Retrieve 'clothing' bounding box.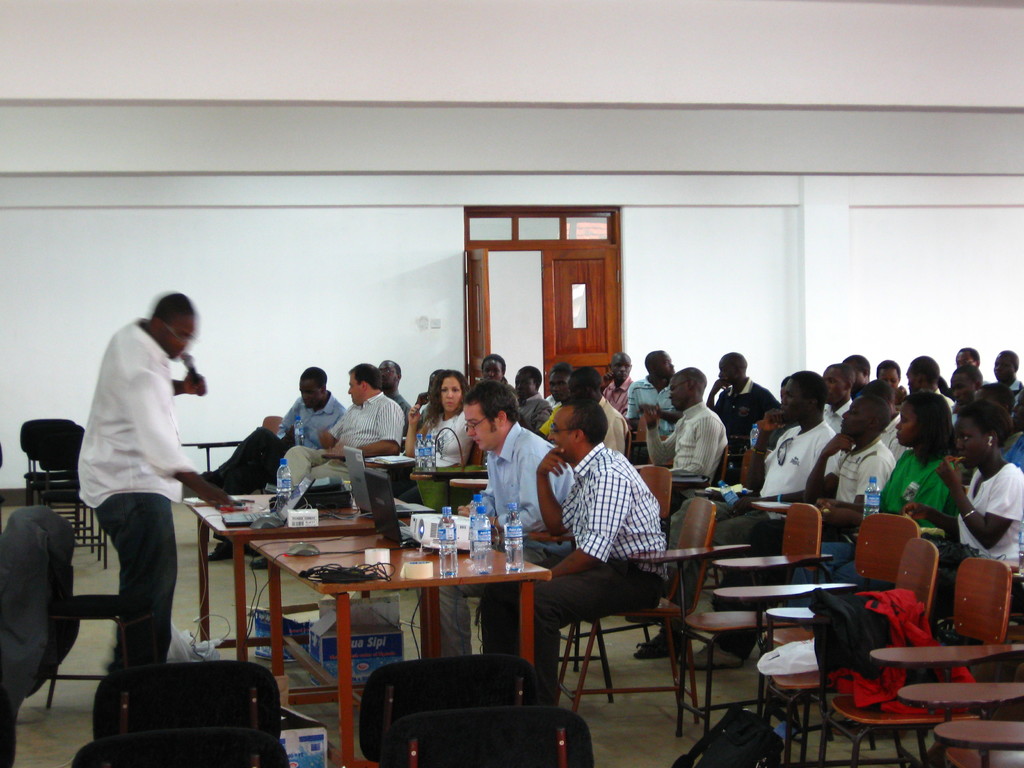
Bounding box: {"x1": 213, "y1": 394, "x2": 346, "y2": 495}.
